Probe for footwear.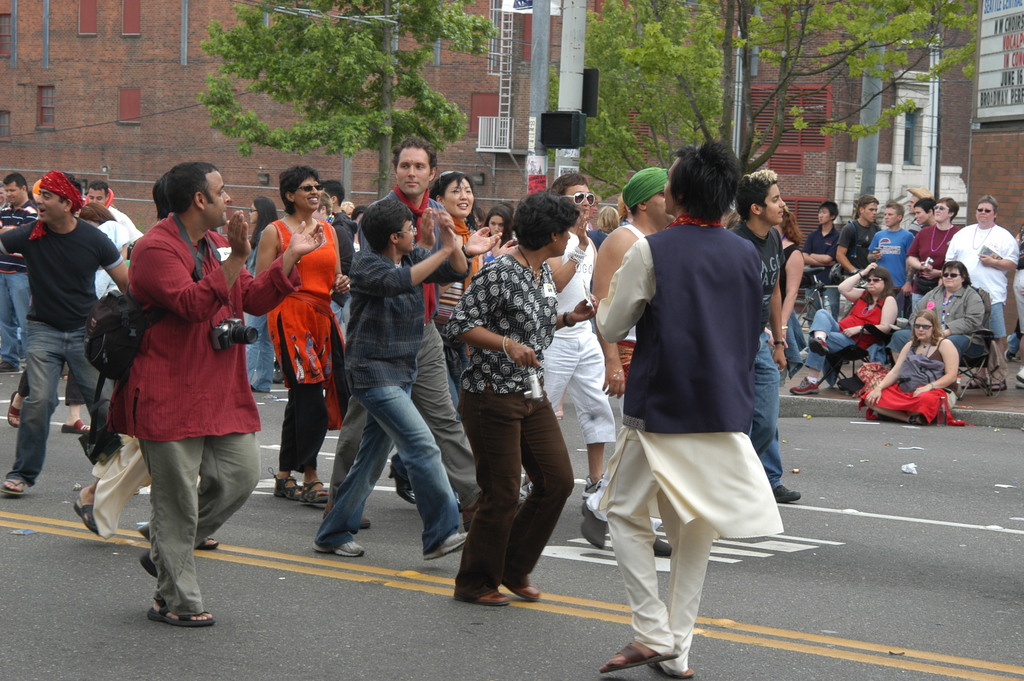
Probe result: [133, 546, 156, 579].
